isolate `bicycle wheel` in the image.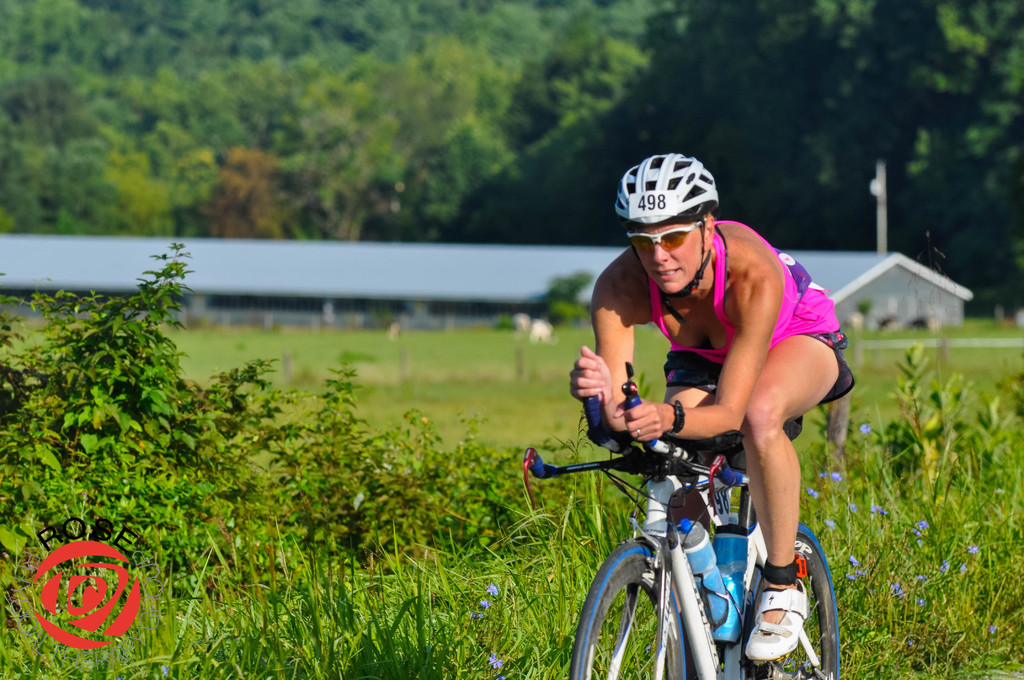
Isolated region: [735, 518, 840, 679].
